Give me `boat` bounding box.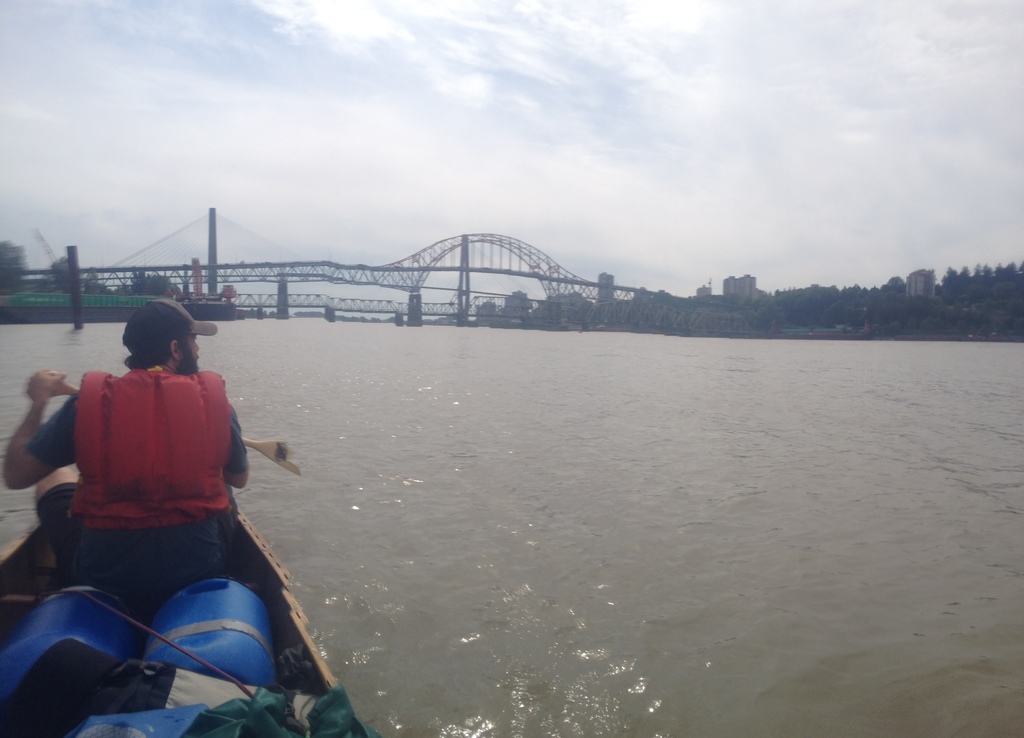
0/385/348/730.
